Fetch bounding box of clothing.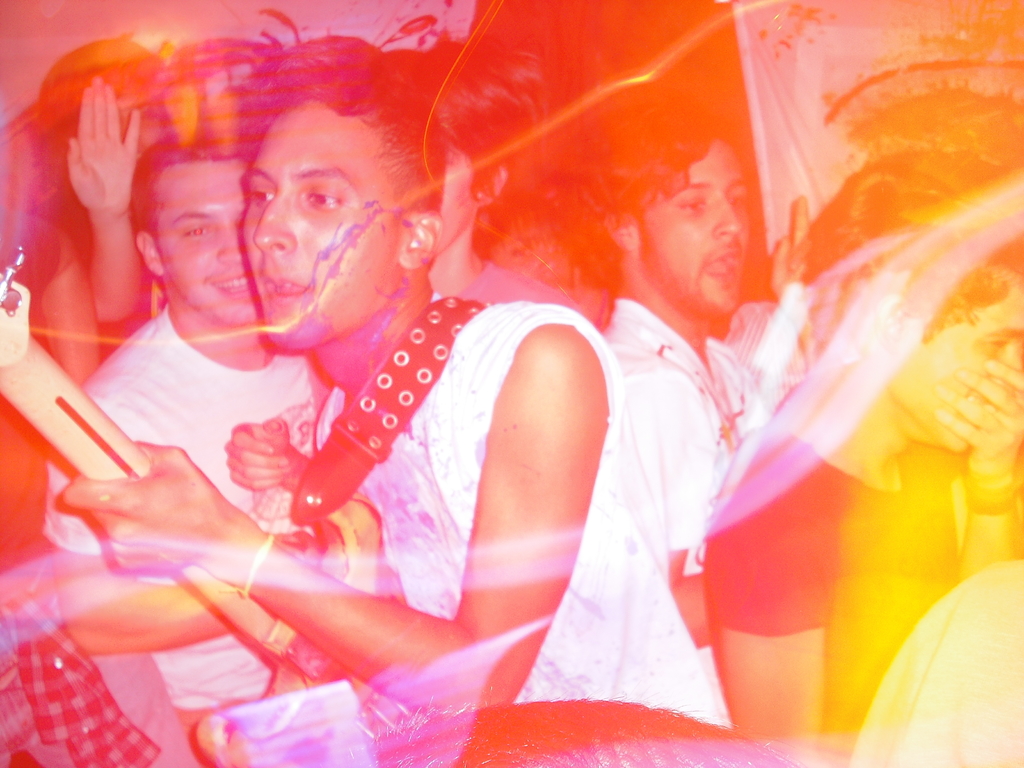
Bbox: [left=732, top=413, right=993, bottom=733].
